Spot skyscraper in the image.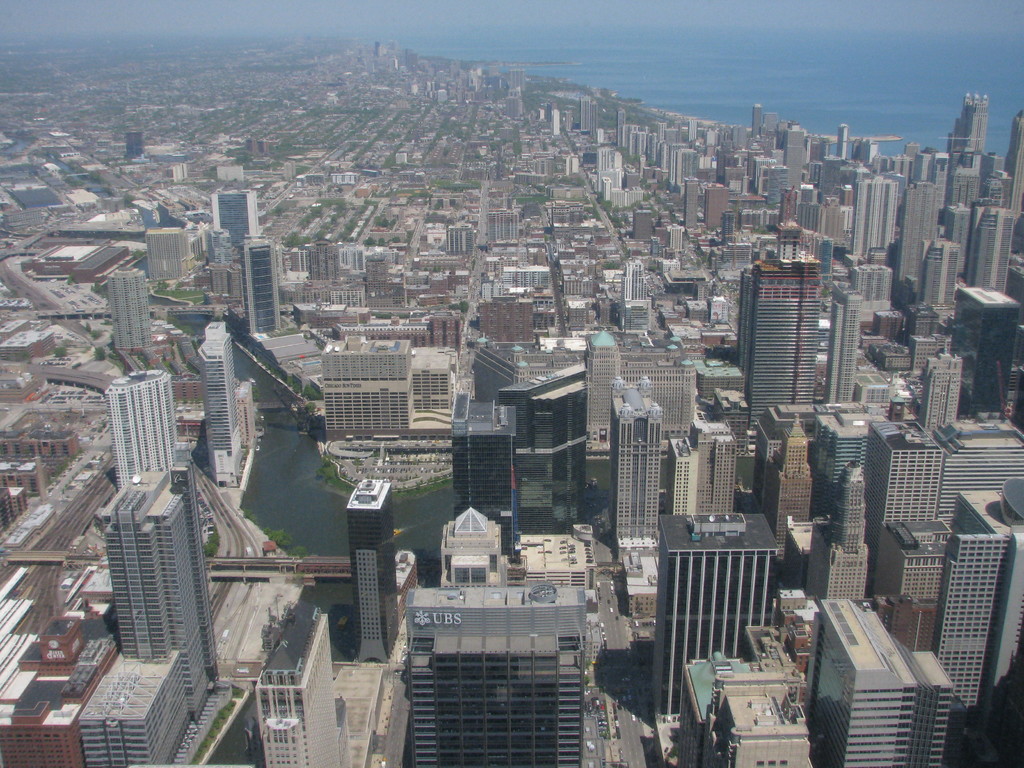
skyscraper found at <region>768, 413, 826, 552</region>.
